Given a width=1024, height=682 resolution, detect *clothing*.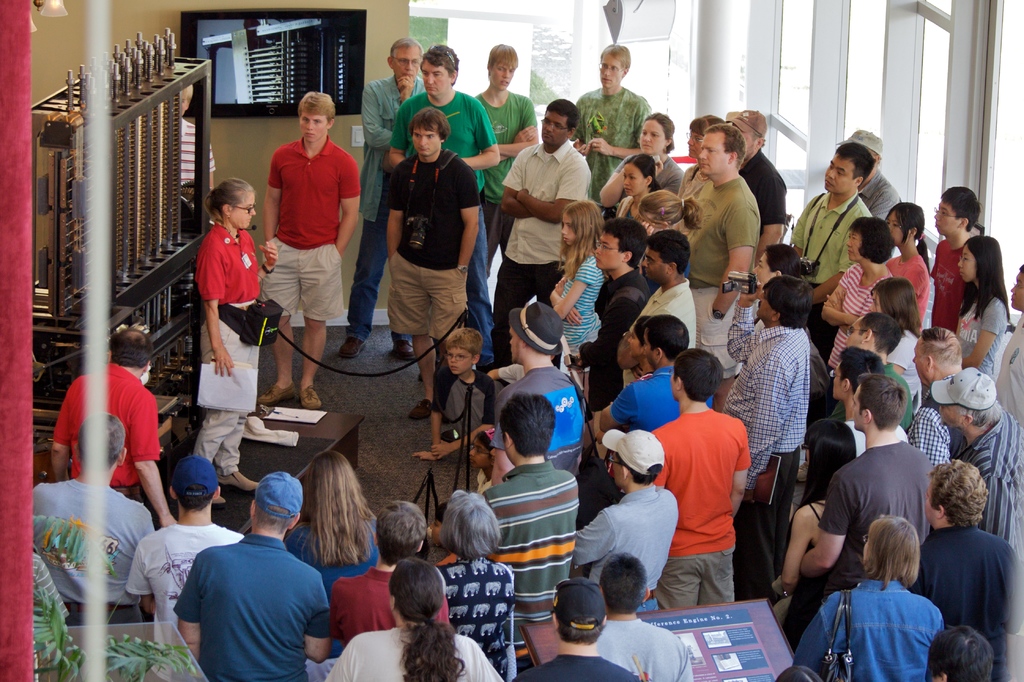
x1=543 y1=252 x2=604 y2=366.
